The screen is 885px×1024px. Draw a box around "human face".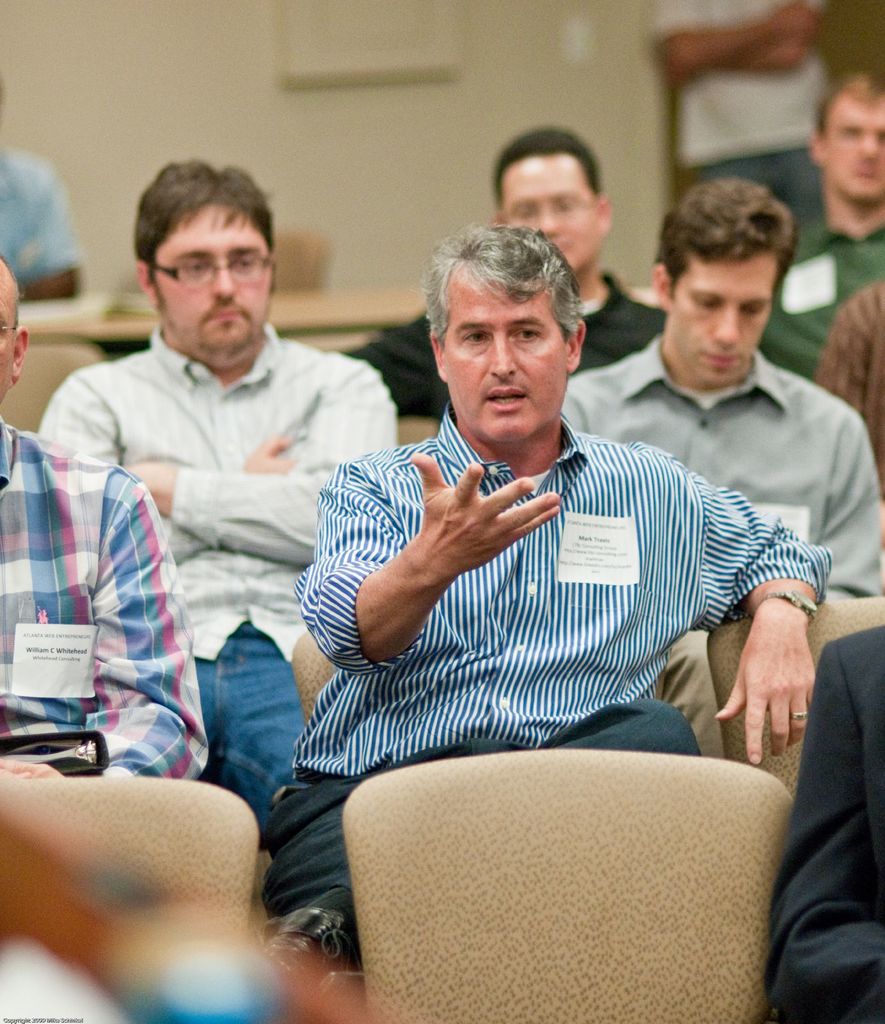
507:163:598:282.
